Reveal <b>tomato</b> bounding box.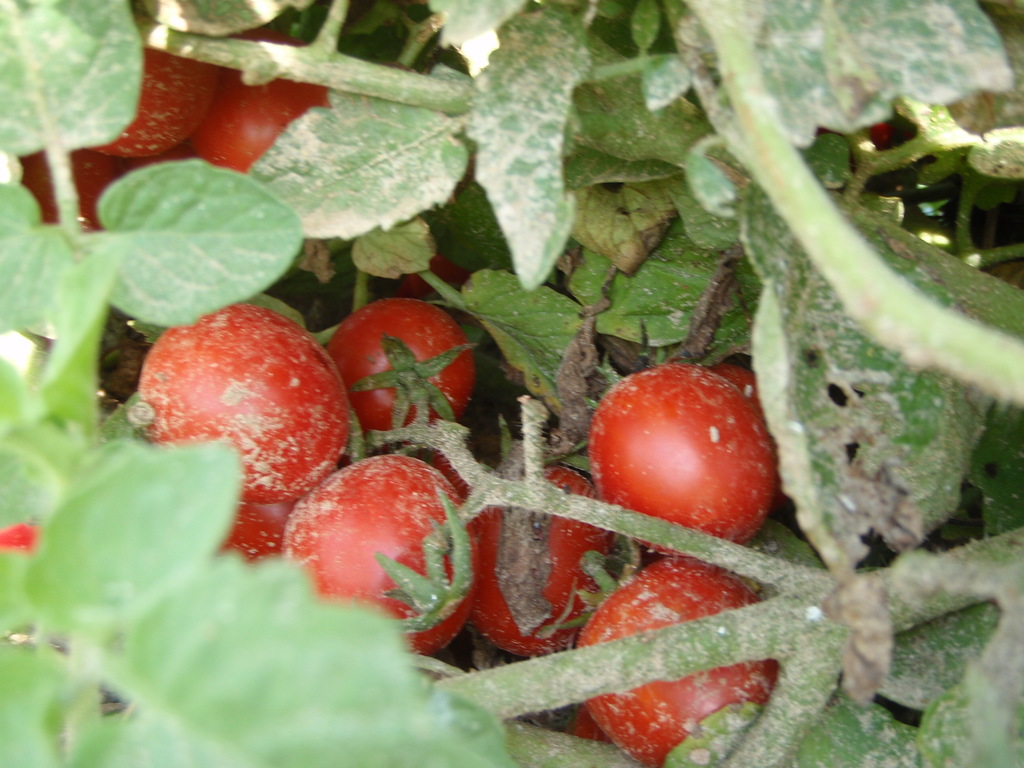
Revealed: Rect(329, 294, 477, 440).
